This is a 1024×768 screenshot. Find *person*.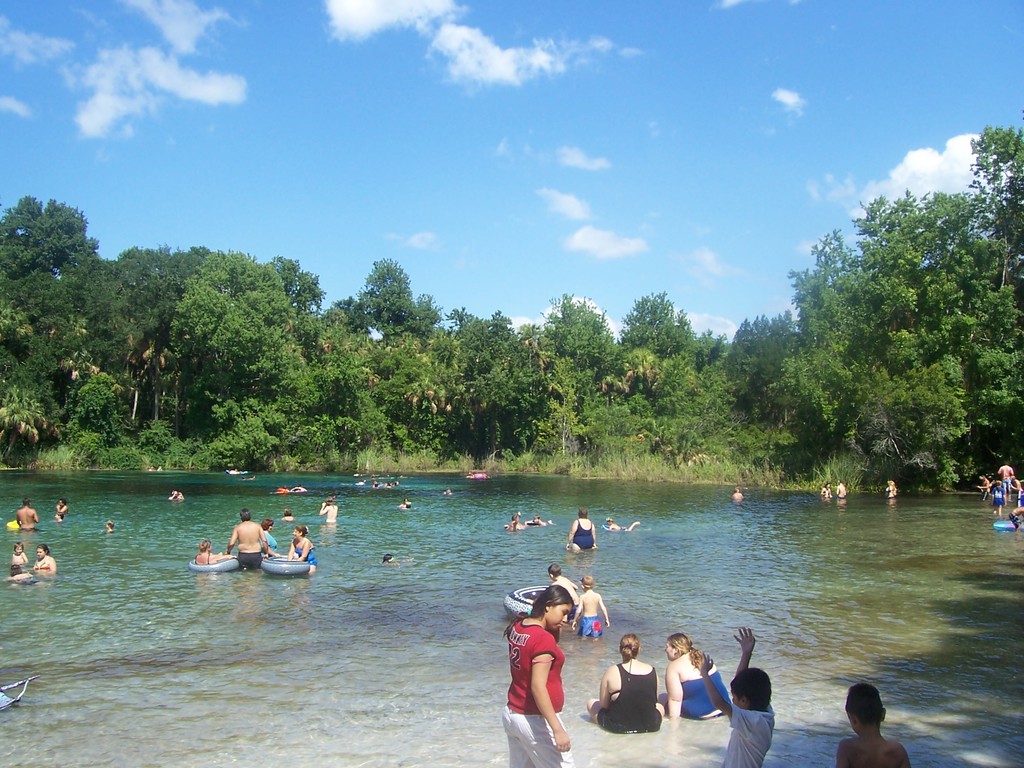
Bounding box: left=107, top=522, right=115, bottom=531.
